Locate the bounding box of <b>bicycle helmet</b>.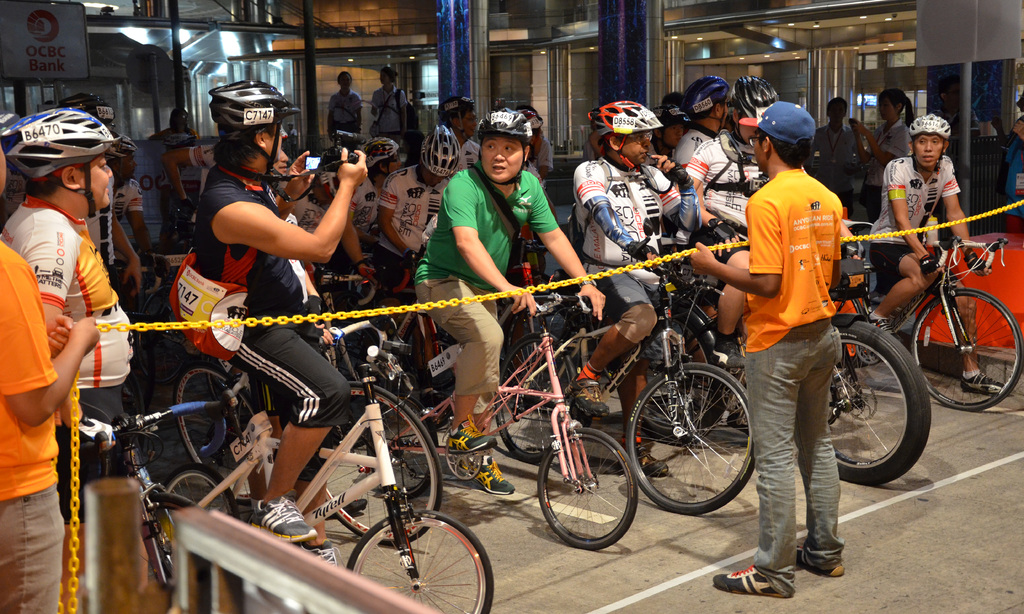
Bounding box: {"x1": 581, "y1": 97, "x2": 659, "y2": 144}.
